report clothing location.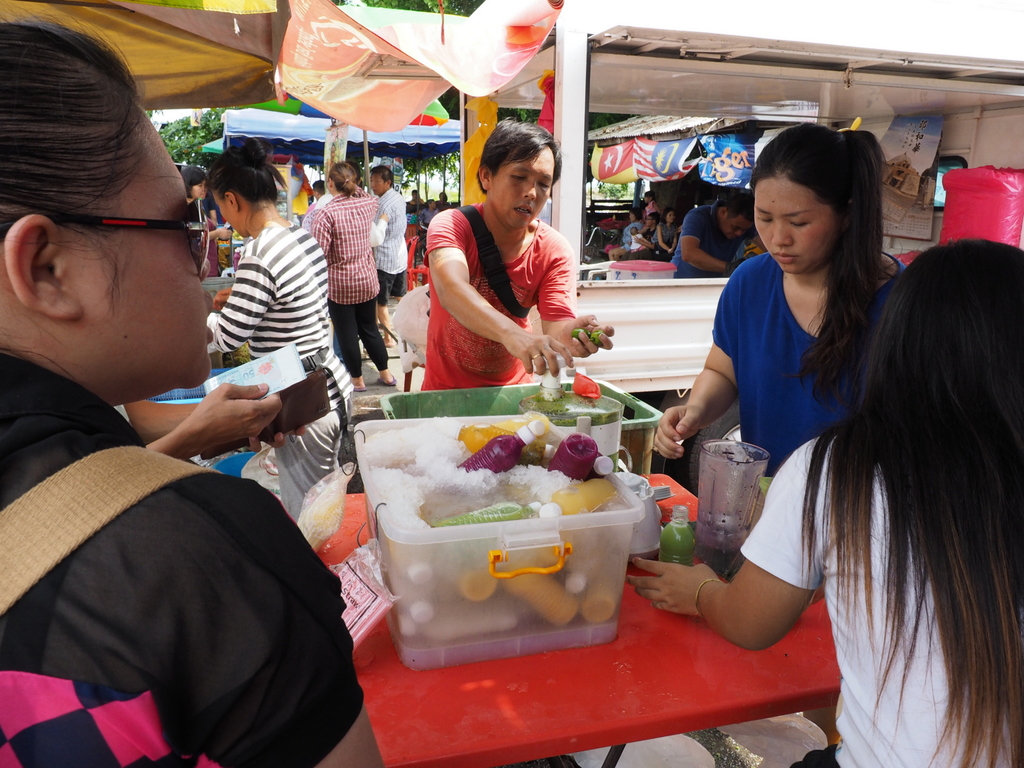
Report: {"left": 426, "top": 209, "right": 440, "bottom": 227}.
